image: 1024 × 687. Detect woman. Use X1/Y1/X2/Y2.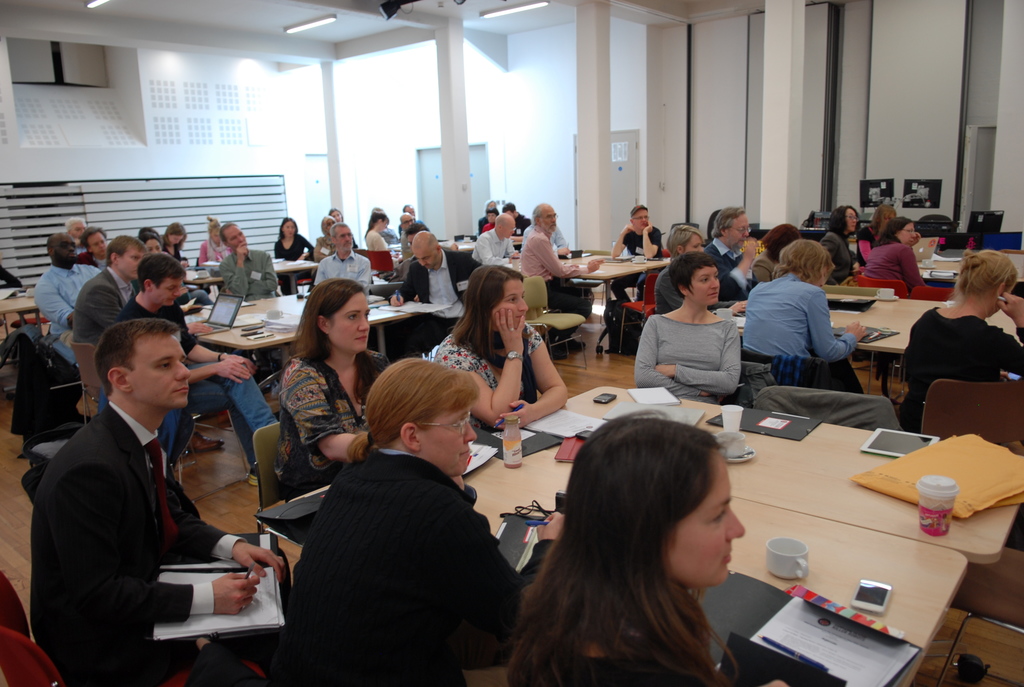
433/264/570/432.
